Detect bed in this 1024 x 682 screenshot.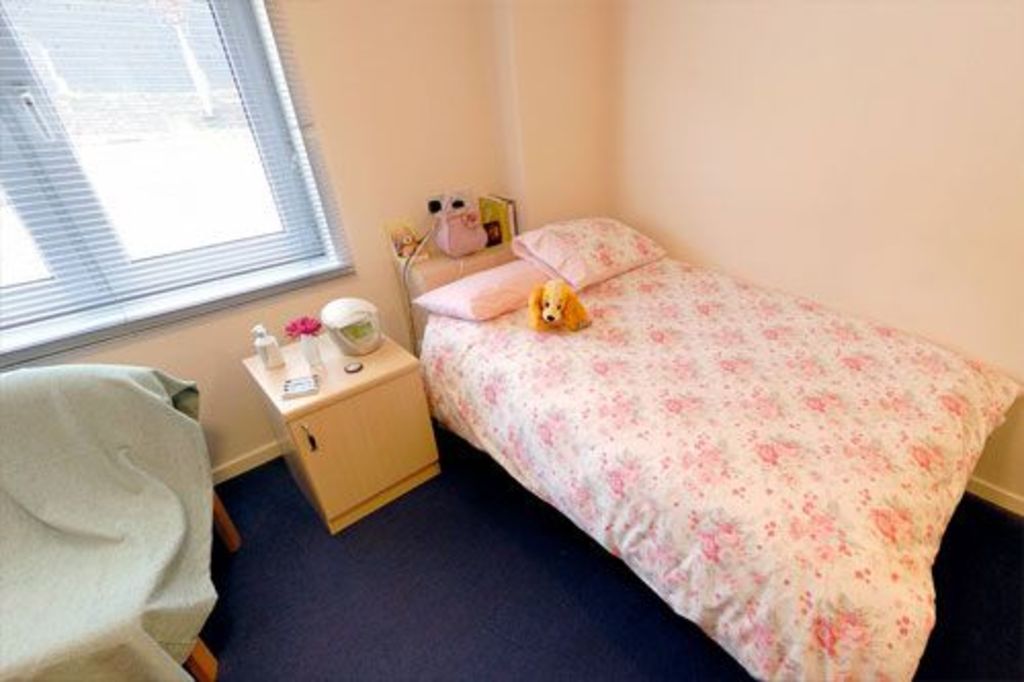
Detection: x1=420, y1=213, x2=1018, y2=680.
